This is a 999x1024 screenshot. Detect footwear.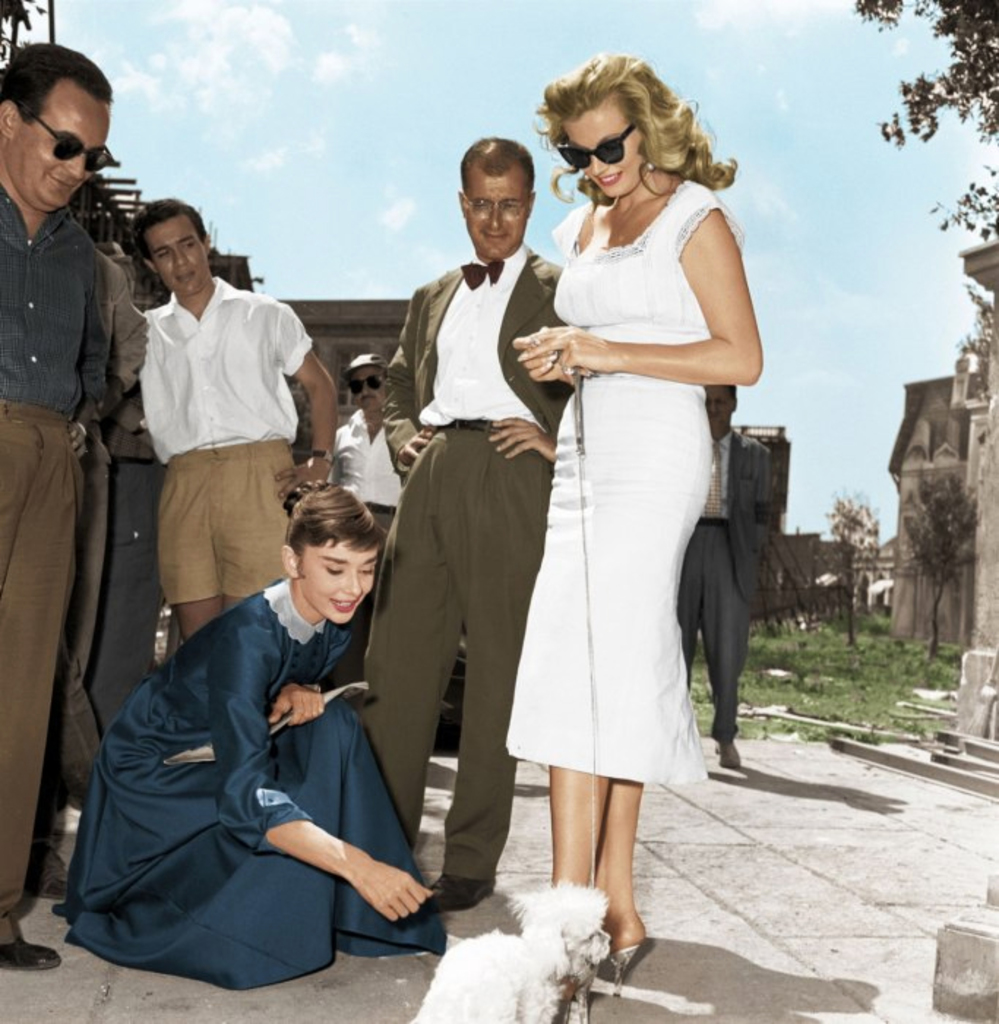
bbox=(34, 872, 91, 901).
